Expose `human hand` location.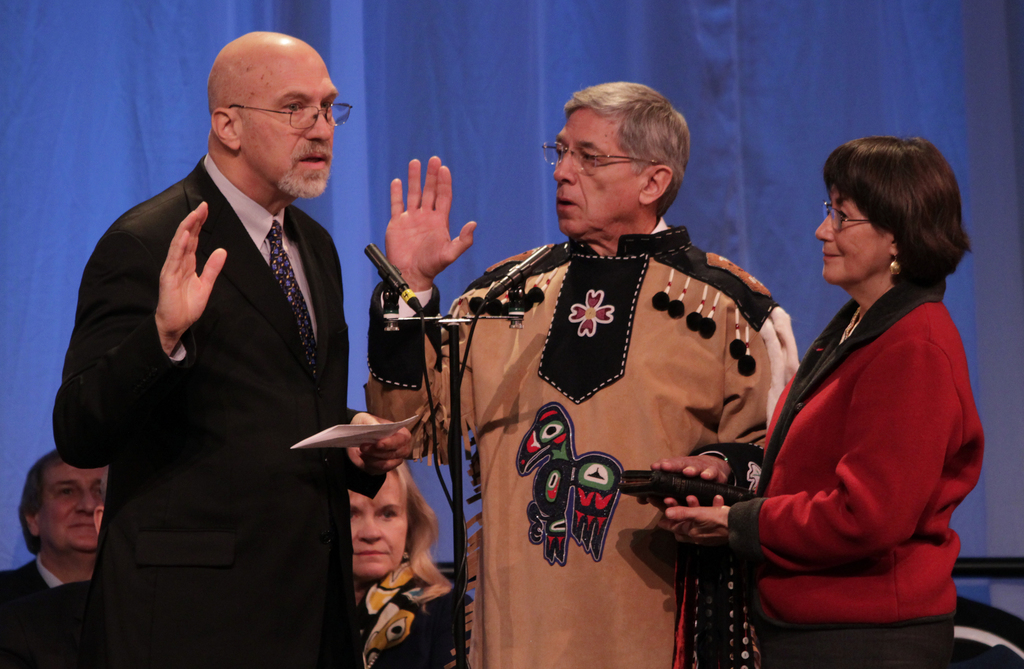
Exposed at <box>382,157,470,311</box>.
